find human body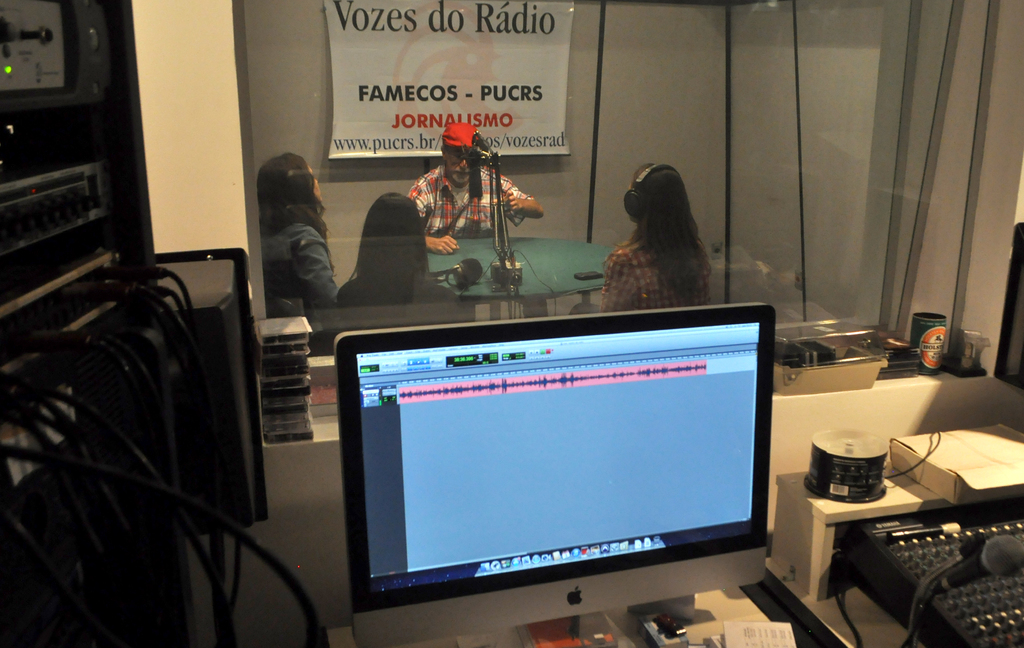
x1=405, y1=122, x2=543, y2=255
